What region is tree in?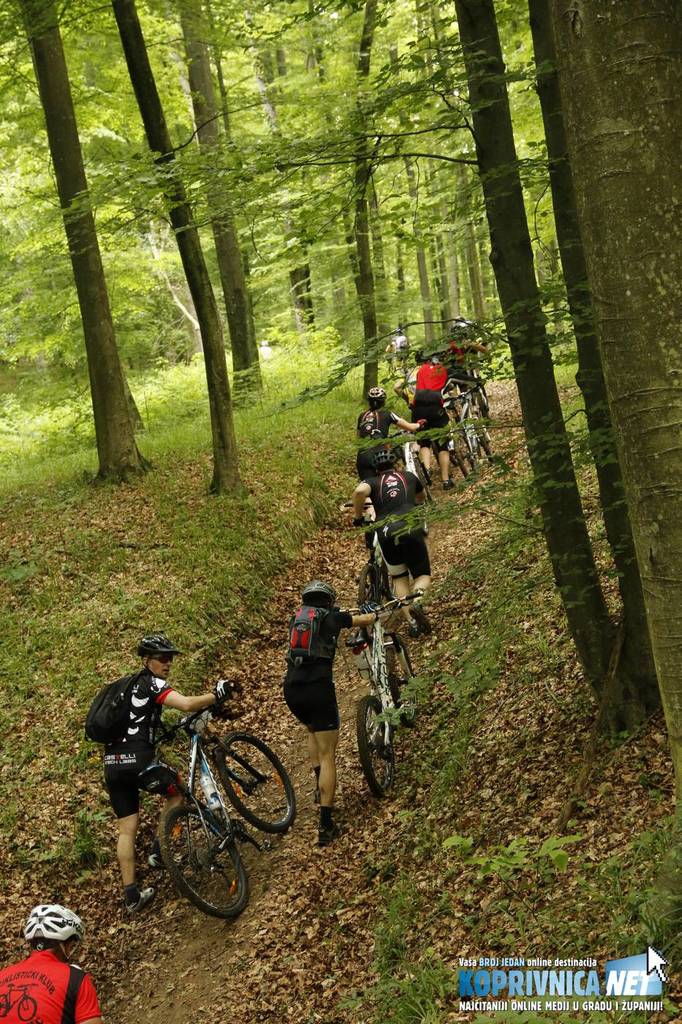
{"x1": 547, "y1": 0, "x2": 681, "y2": 780}.
